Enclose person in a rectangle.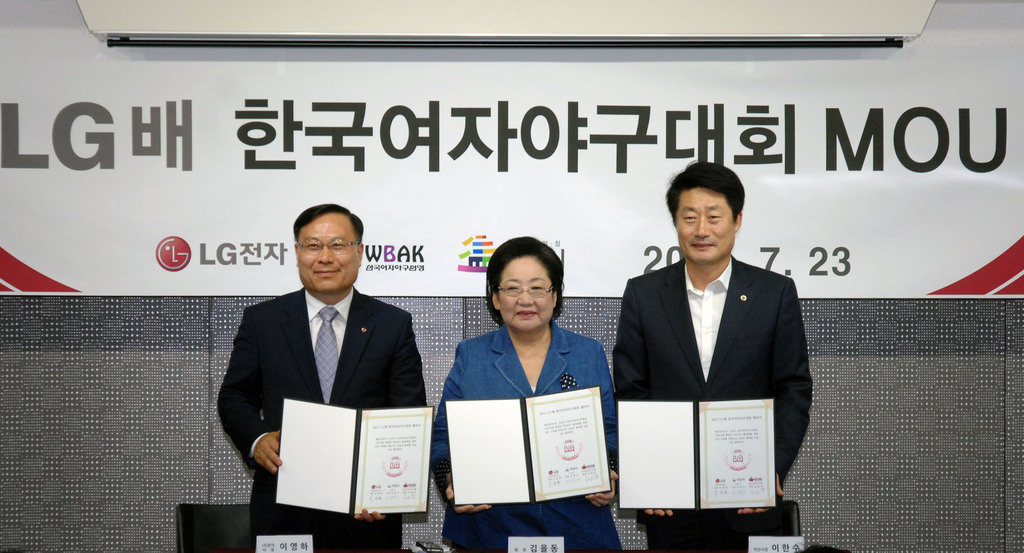
left=613, top=163, right=813, bottom=552.
